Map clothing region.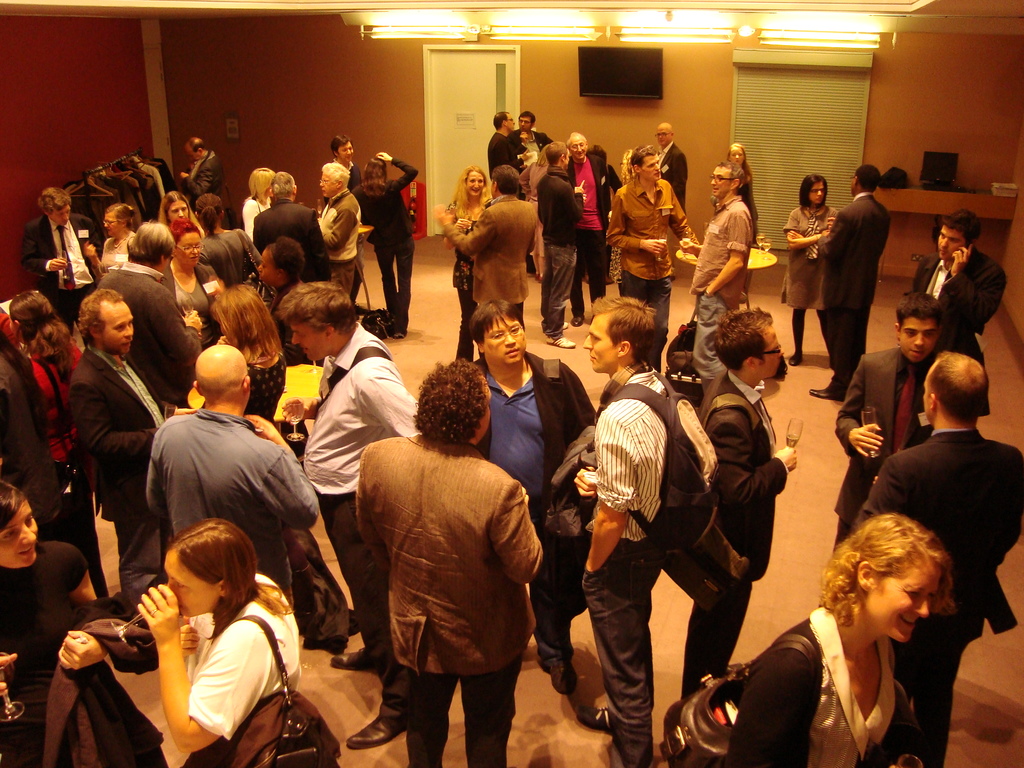
Mapped to box(854, 425, 1023, 767).
